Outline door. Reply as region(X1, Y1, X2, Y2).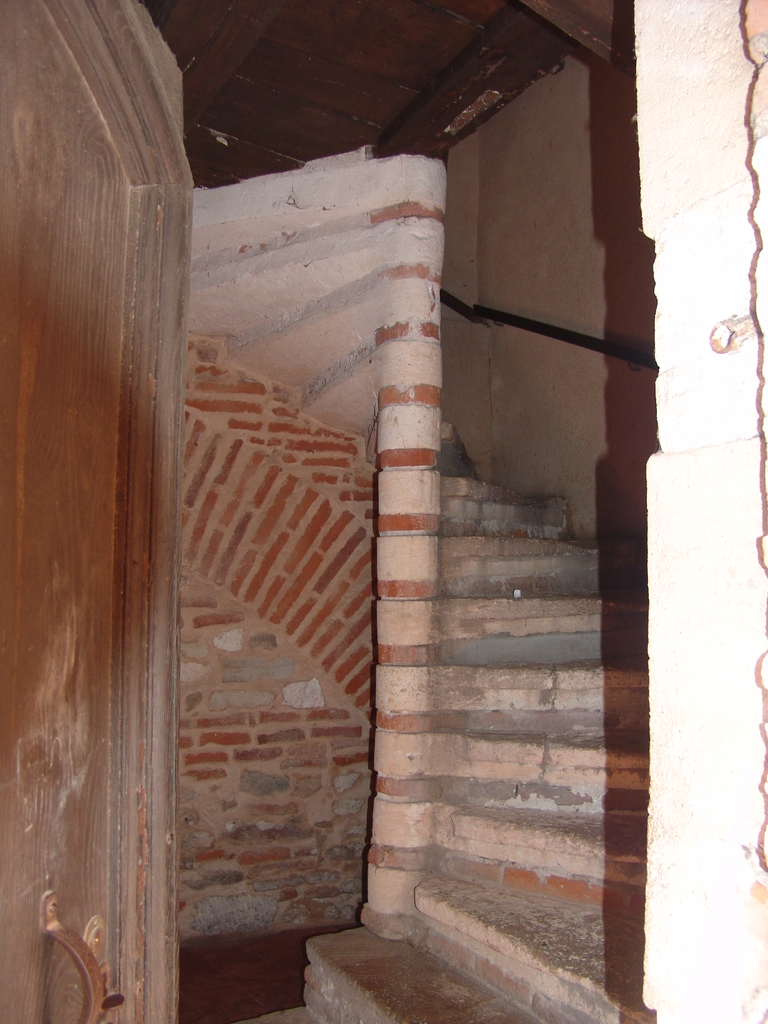
region(22, 14, 212, 1004).
